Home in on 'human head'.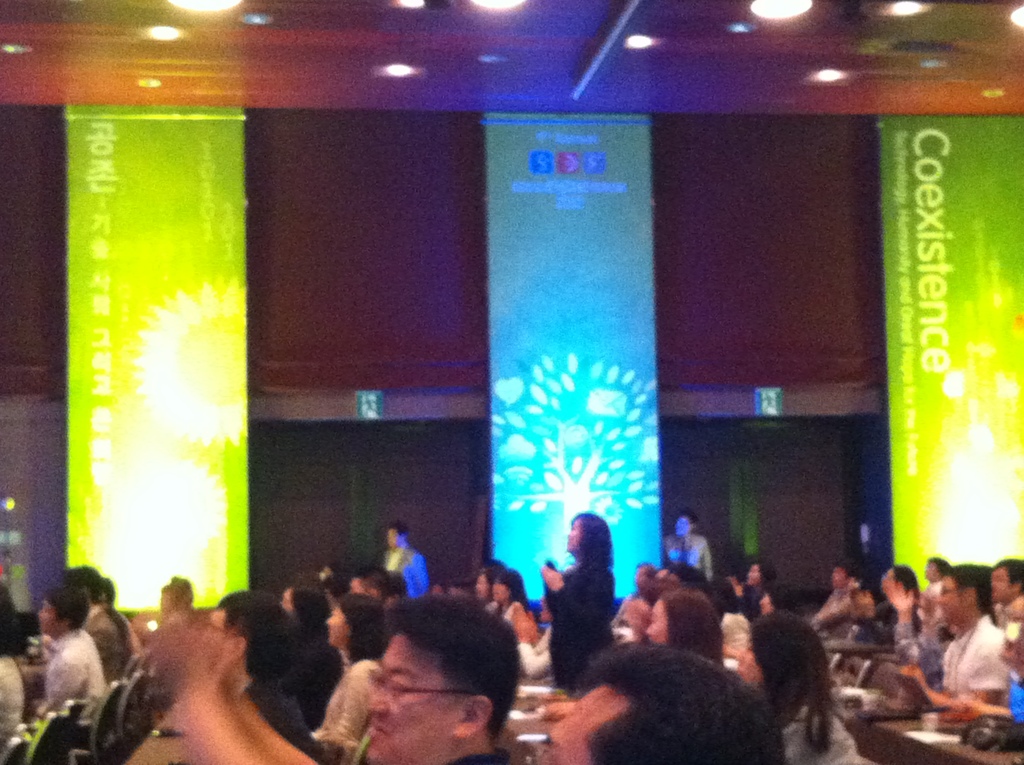
Homed in at Rect(349, 568, 390, 599).
